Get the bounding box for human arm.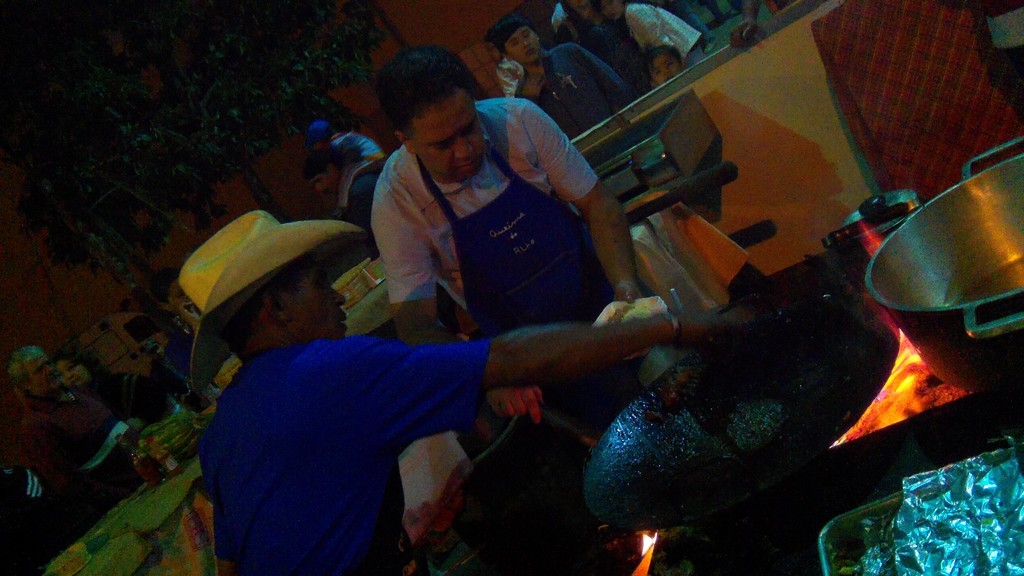
bbox=[513, 99, 646, 364].
